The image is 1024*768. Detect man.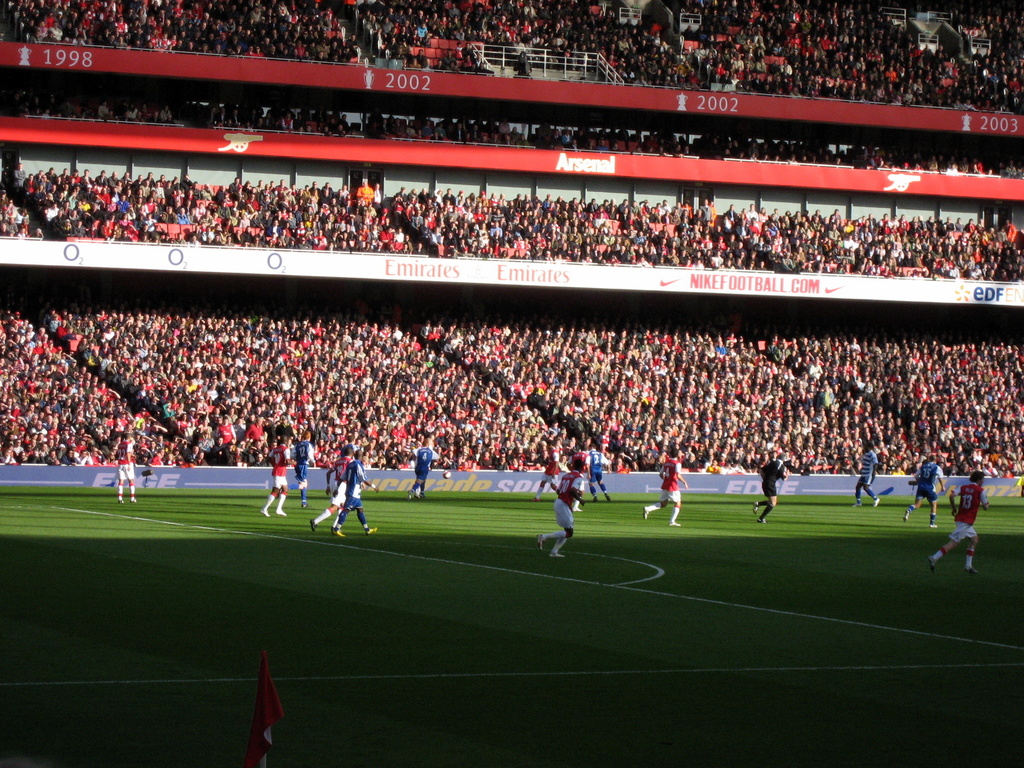
Detection: bbox(309, 444, 354, 533).
